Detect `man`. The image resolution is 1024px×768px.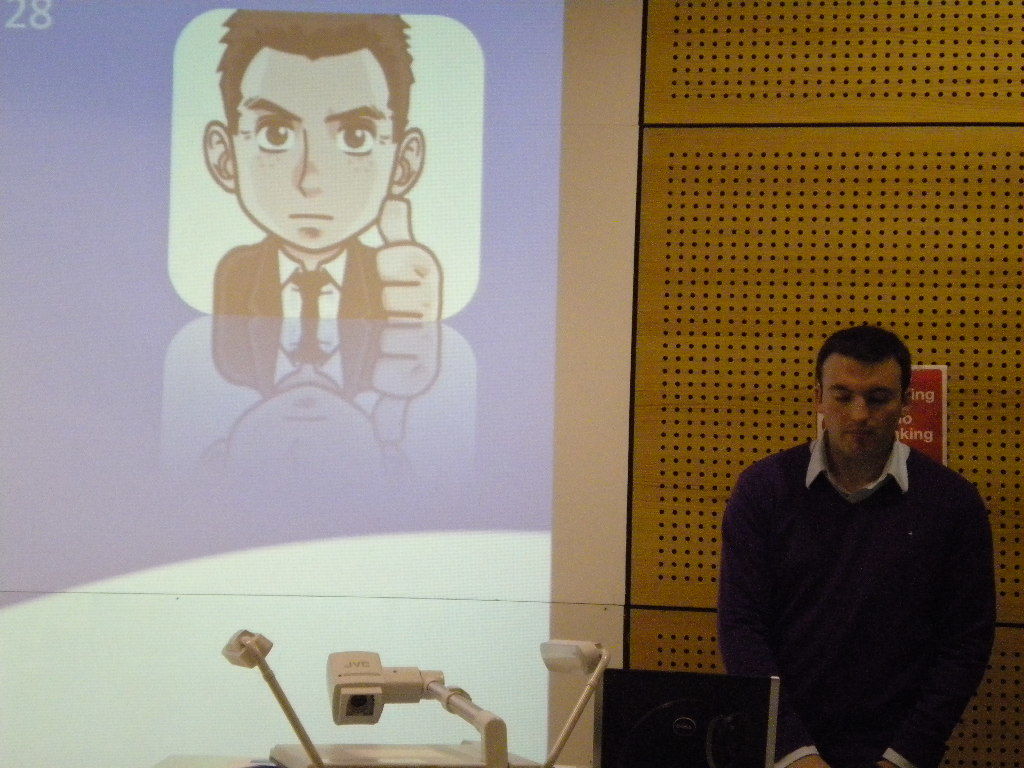
202:1:450:453.
